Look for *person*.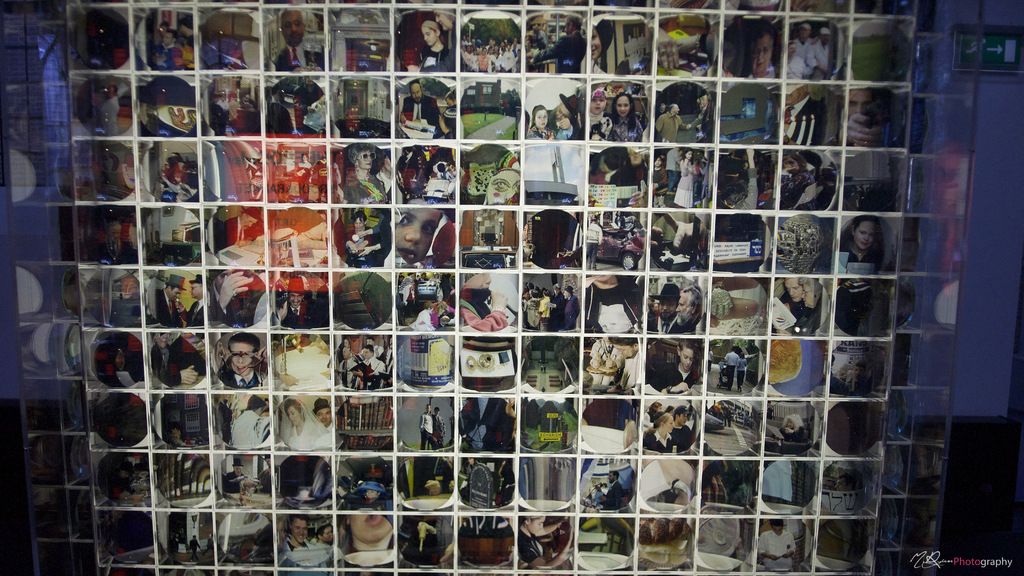
Found: {"x1": 778, "y1": 273, "x2": 803, "y2": 319}.
